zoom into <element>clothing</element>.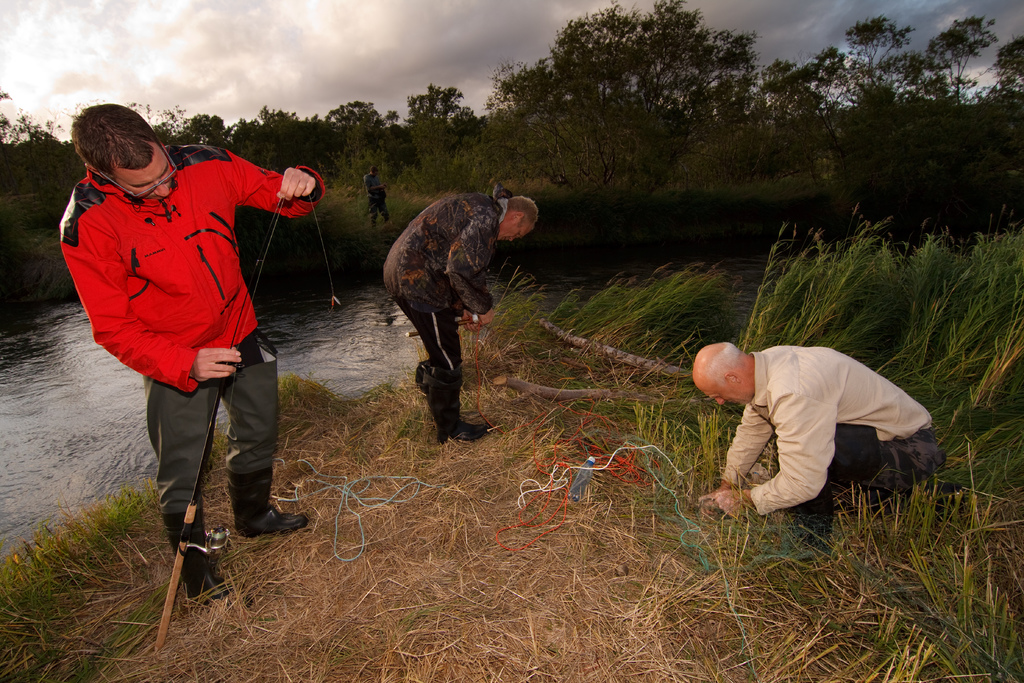
Zoom target: select_region(63, 142, 328, 523).
